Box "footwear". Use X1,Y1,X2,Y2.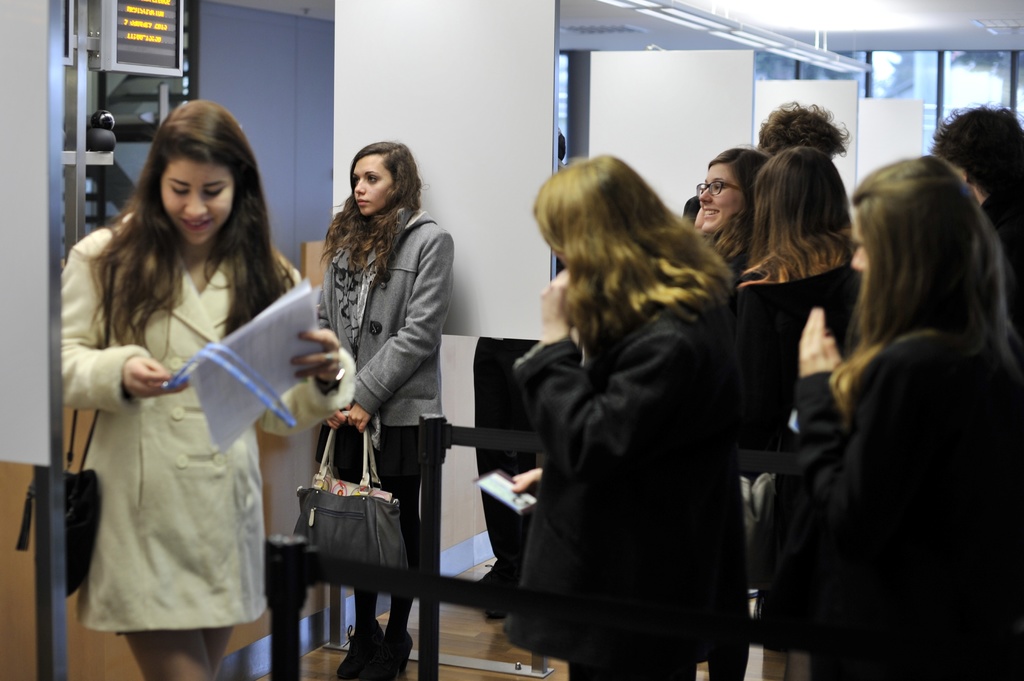
334,623,381,677.
